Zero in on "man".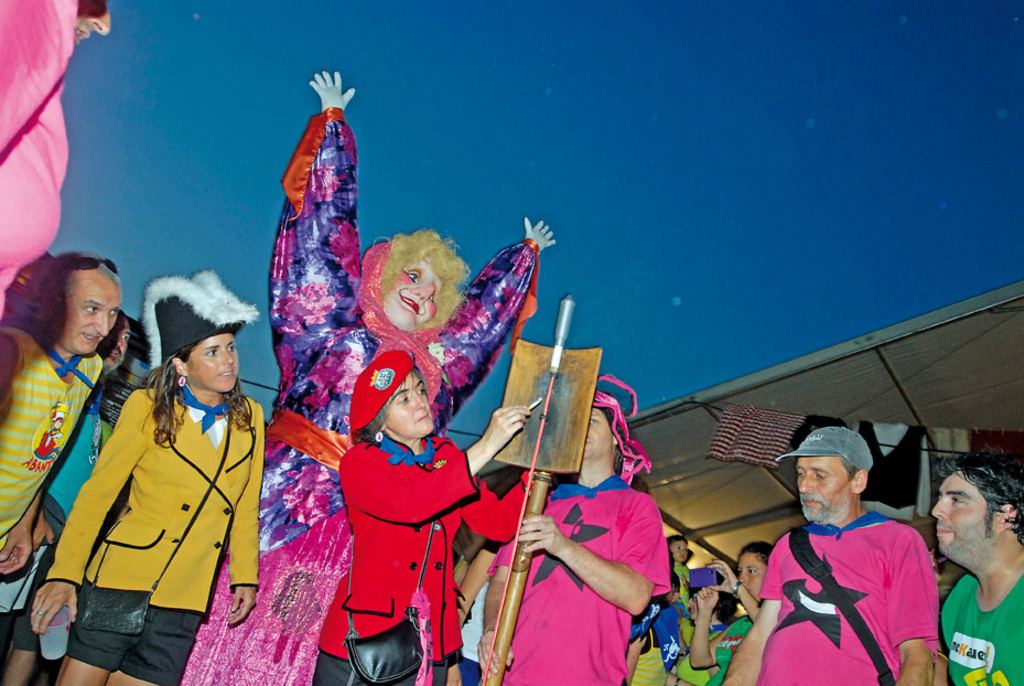
Zeroed in: (748,441,950,684).
